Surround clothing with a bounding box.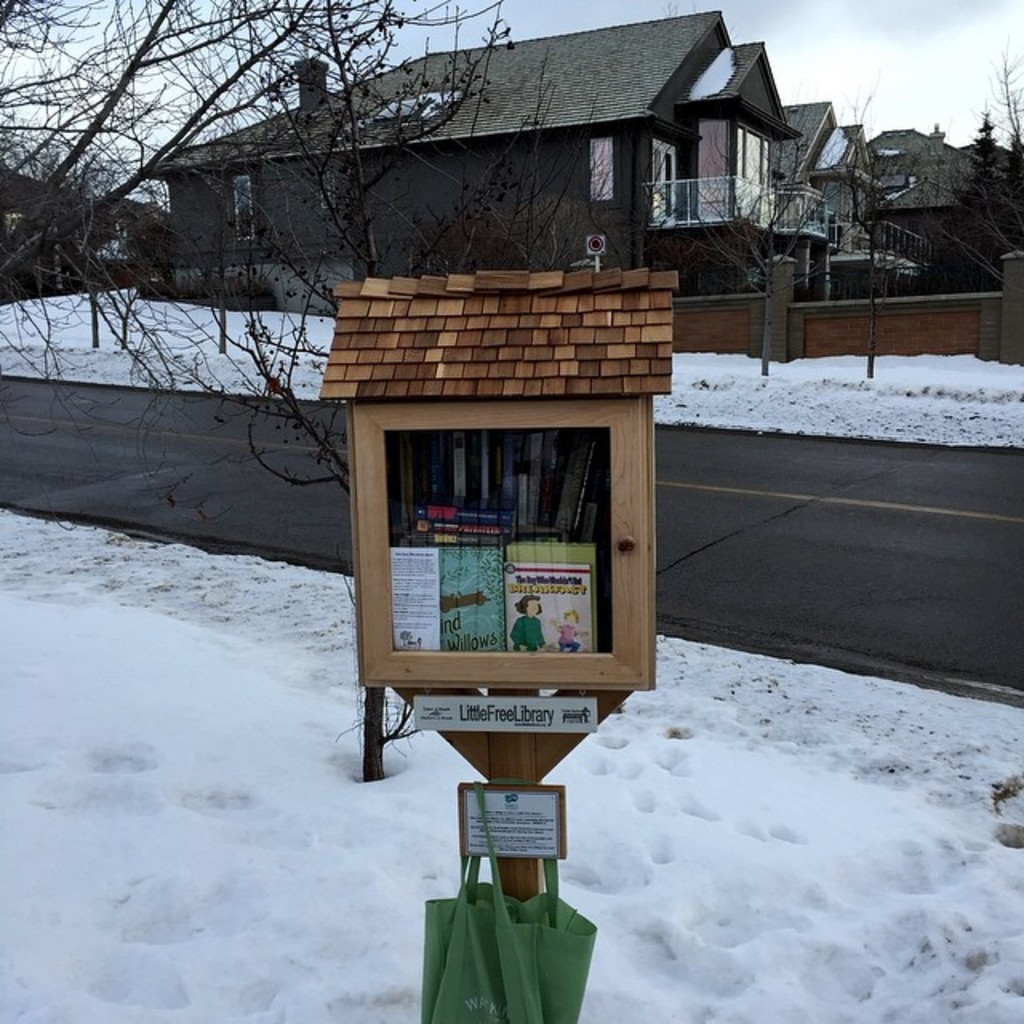
[x1=512, y1=608, x2=546, y2=651].
